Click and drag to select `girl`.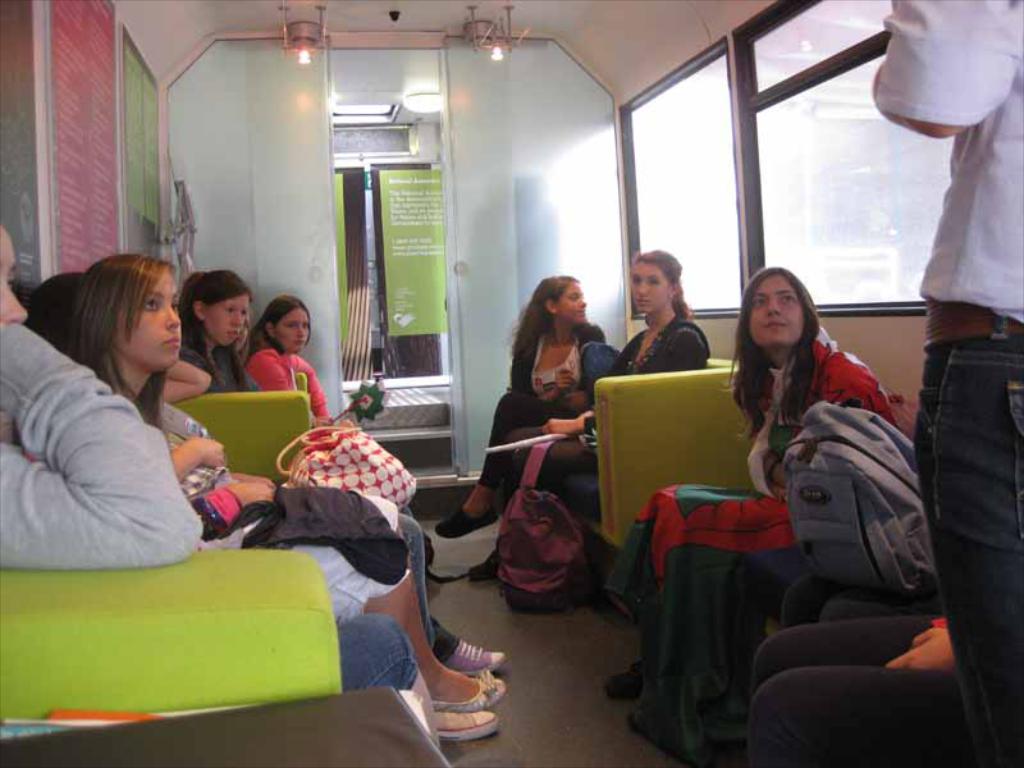
Selection: pyautogui.locateOnScreen(465, 252, 712, 575).
